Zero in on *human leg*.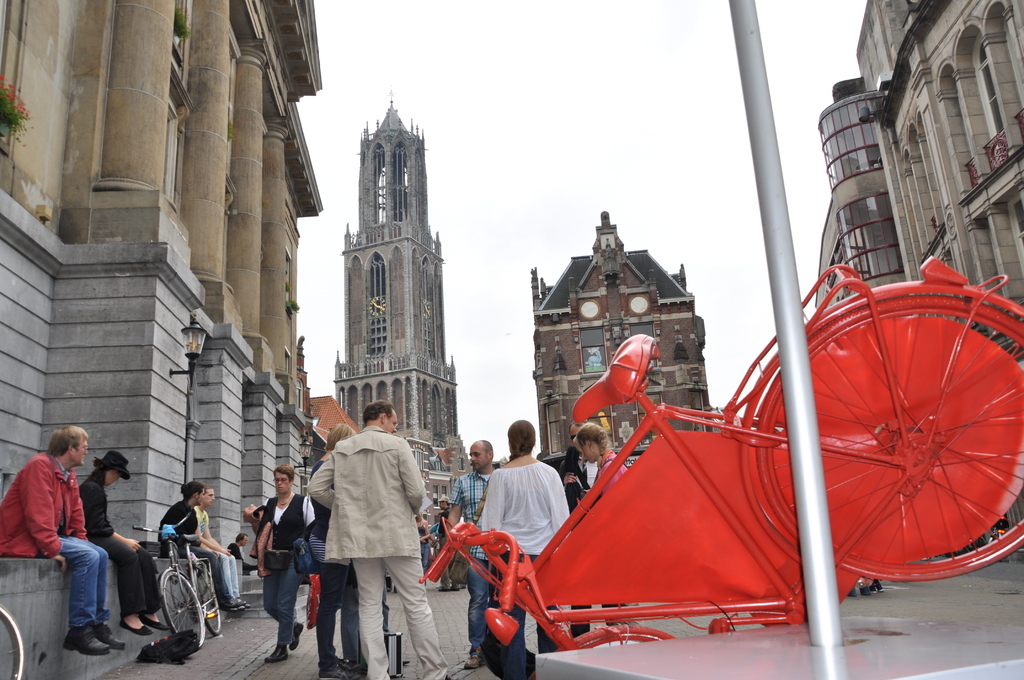
Zeroed in: x1=388 y1=558 x2=450 y2=679.
